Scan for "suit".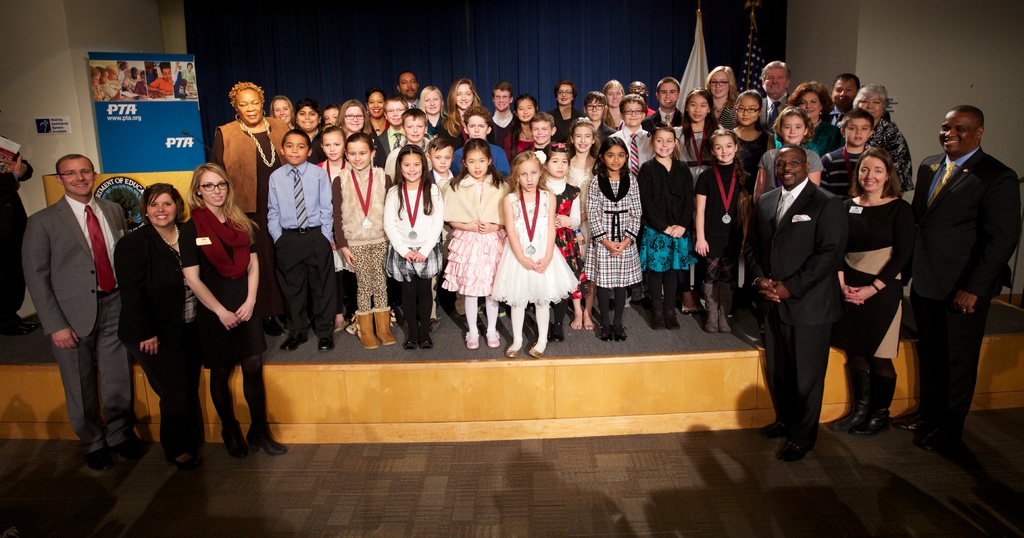
Scan result: [x1=22, y1=194, x2=129, y2=453].
